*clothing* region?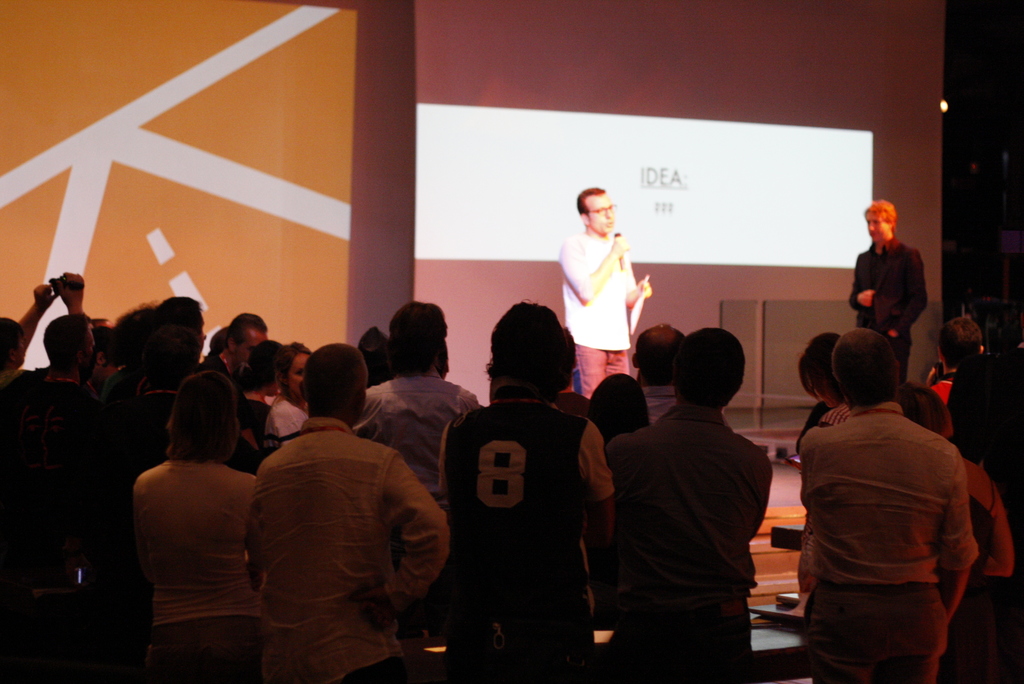
138 457 255 669
